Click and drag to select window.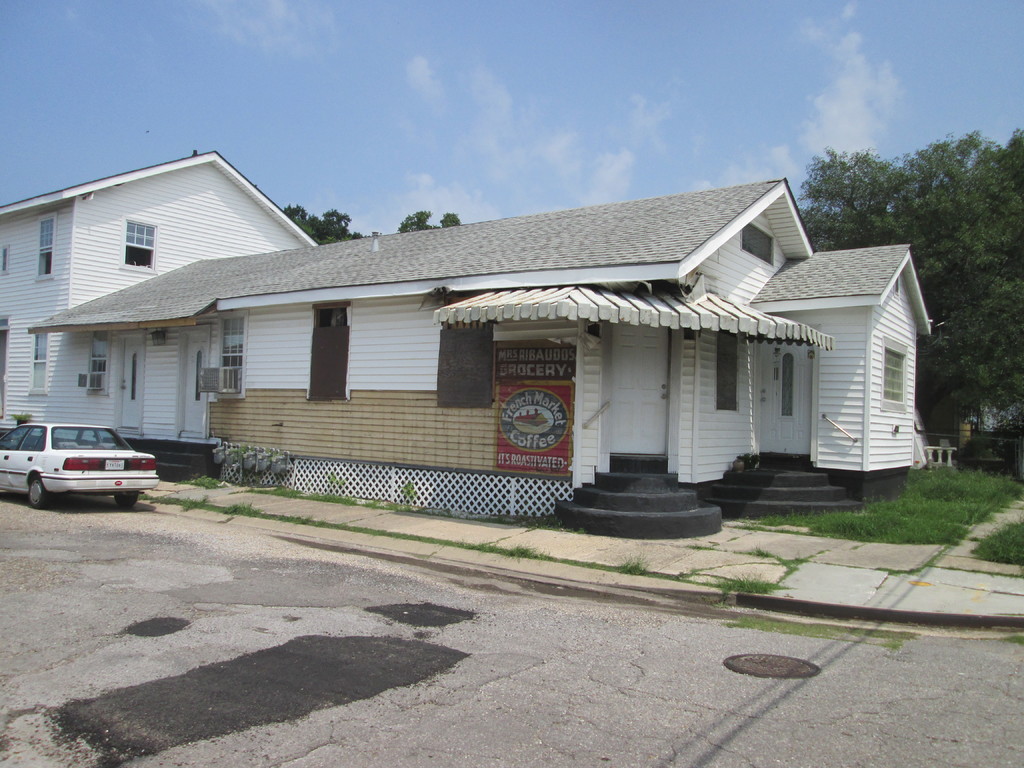
Selection: 124,218,152,262.
